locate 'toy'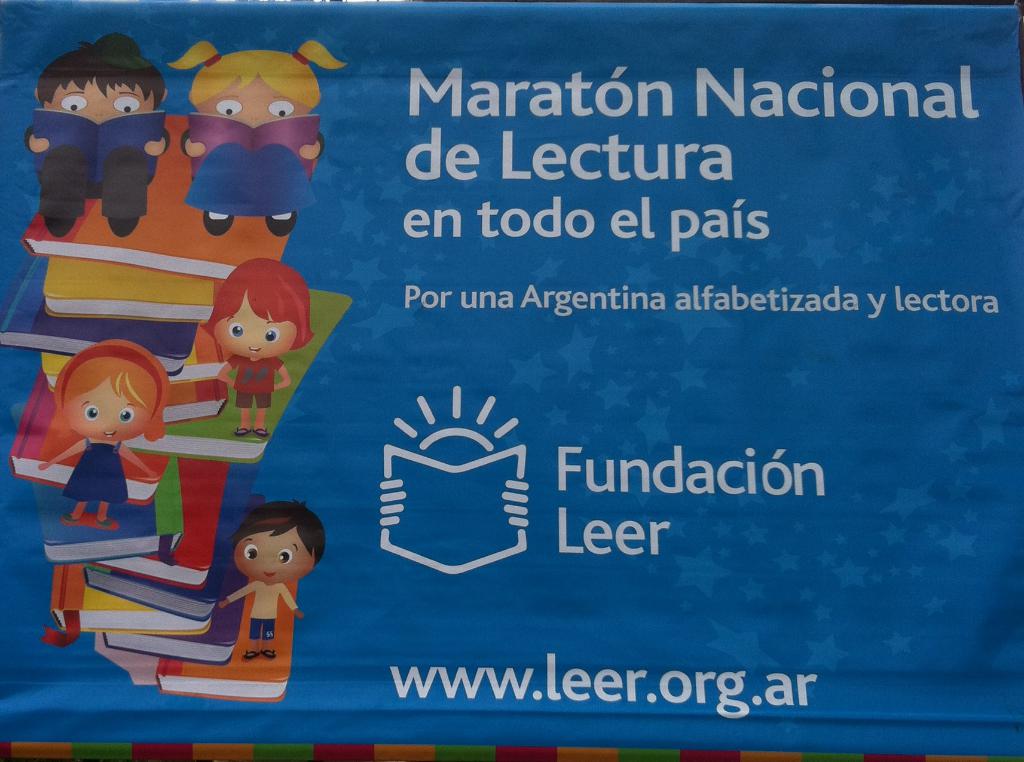
(left=169, top=41, right=348, bottom=238)
